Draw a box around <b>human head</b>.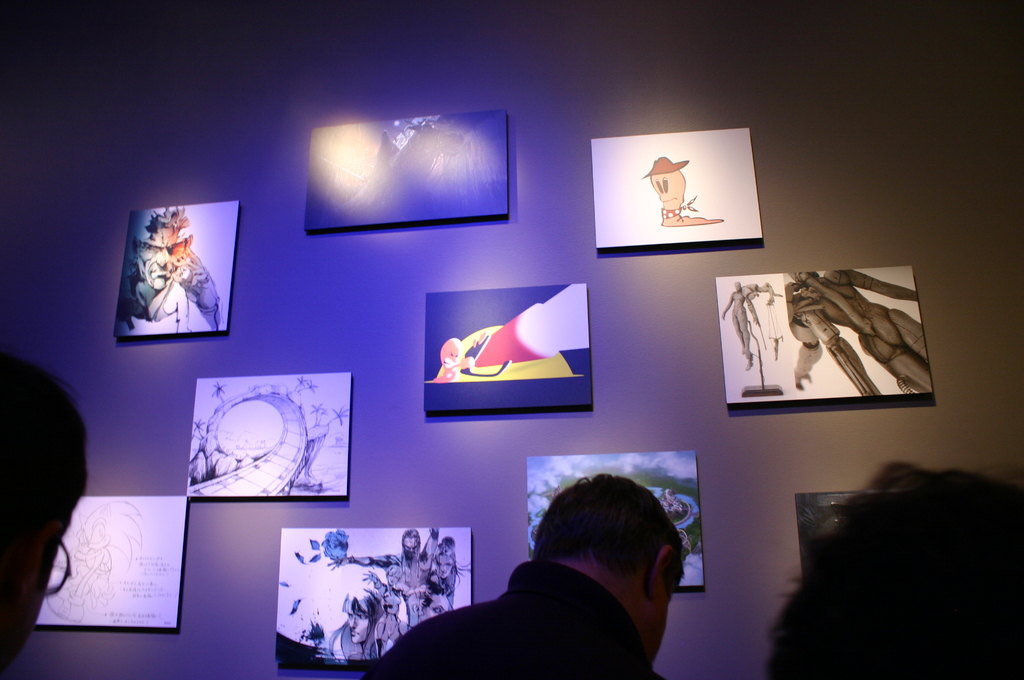
x1=135, y1=209, x2=190, y2=290.
